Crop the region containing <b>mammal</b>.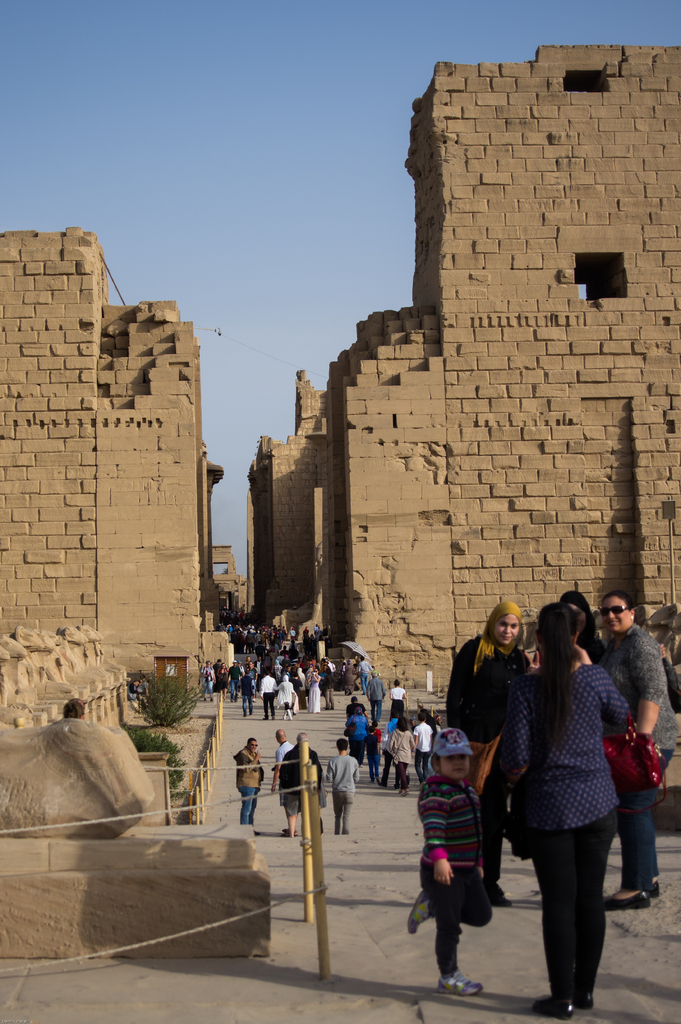
Crop region: {"x1": 270, "y1": 726, "x2": 290, "y2": 791}.
